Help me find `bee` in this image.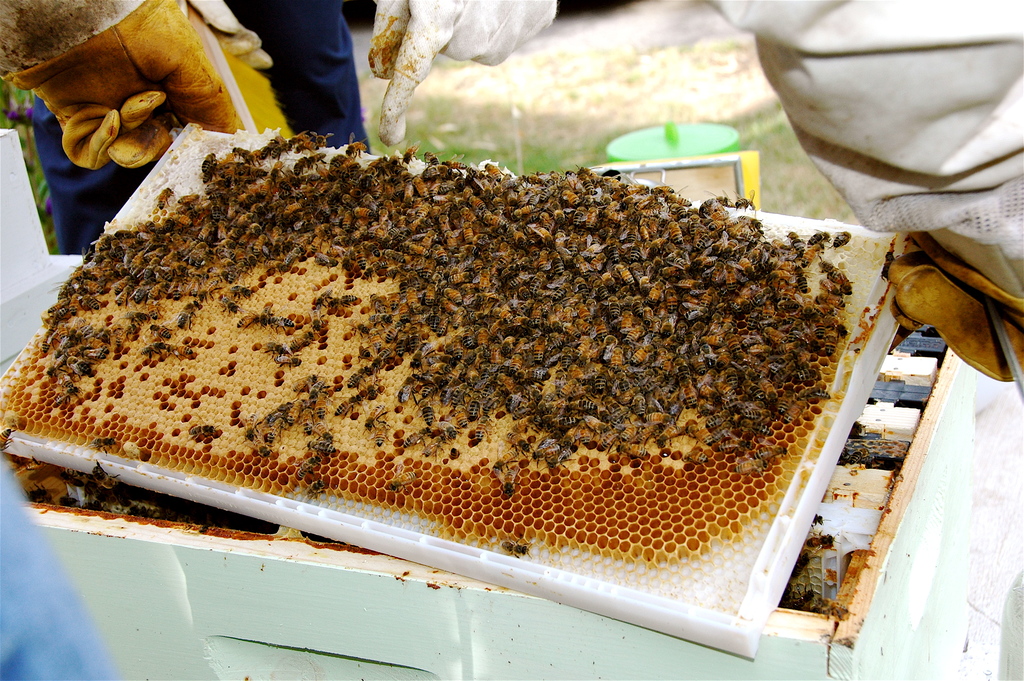
Found it: (left=690, top=339, right=703, bottom=370).
